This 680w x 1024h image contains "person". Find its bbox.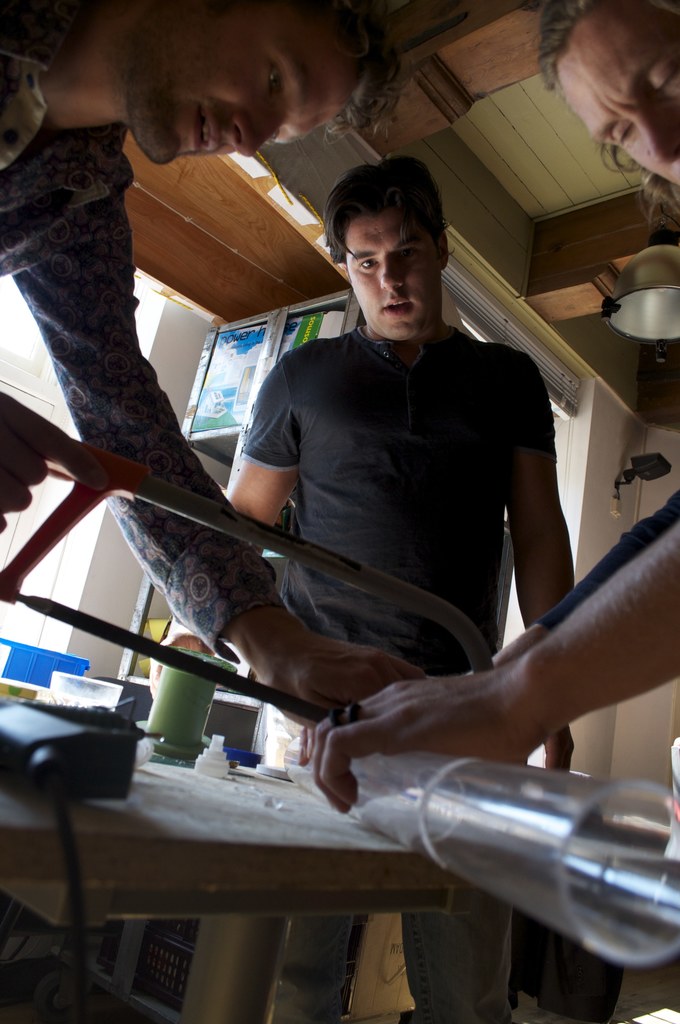
145/147/586/1023.
